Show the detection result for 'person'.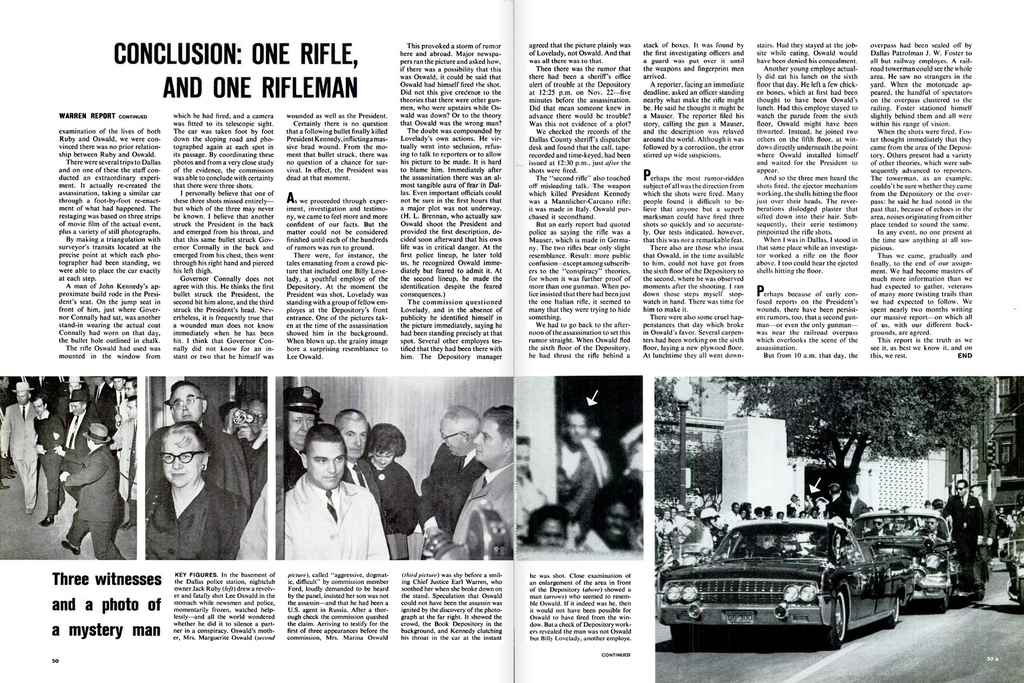
select_region(239, 392, 270, 516).
